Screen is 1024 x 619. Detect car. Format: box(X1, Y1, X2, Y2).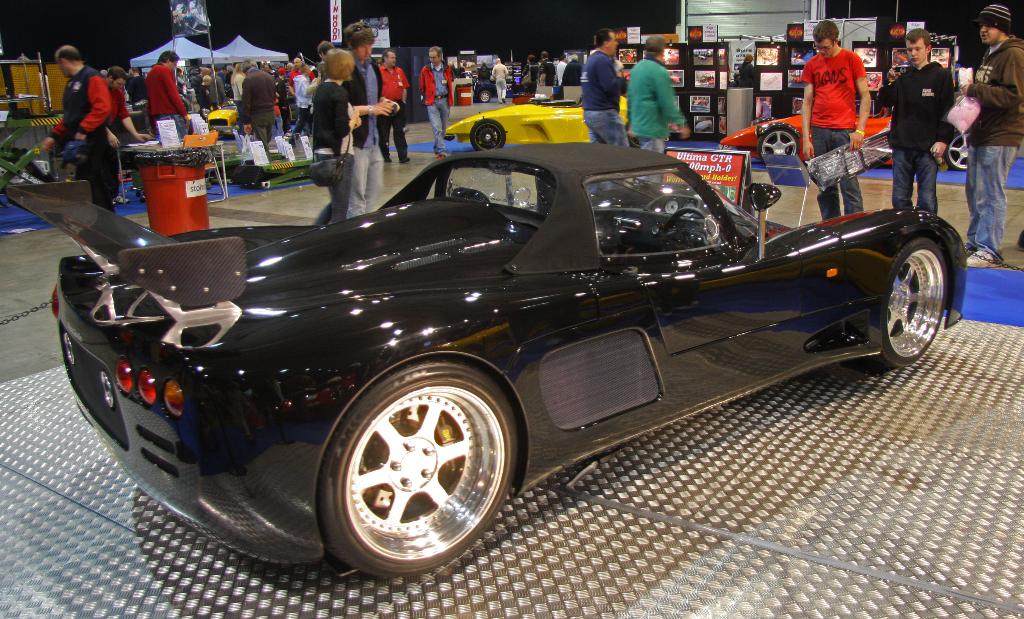
box(719, 114, 974, 167).
